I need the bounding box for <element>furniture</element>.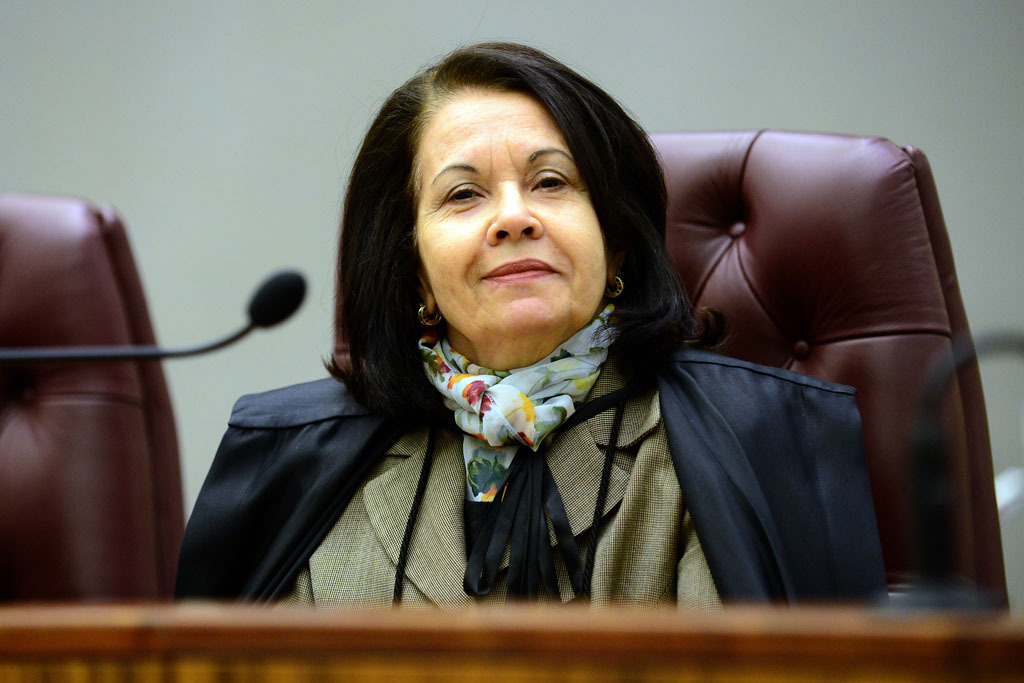
Here it is: <box>0,194,187,604</box>.
